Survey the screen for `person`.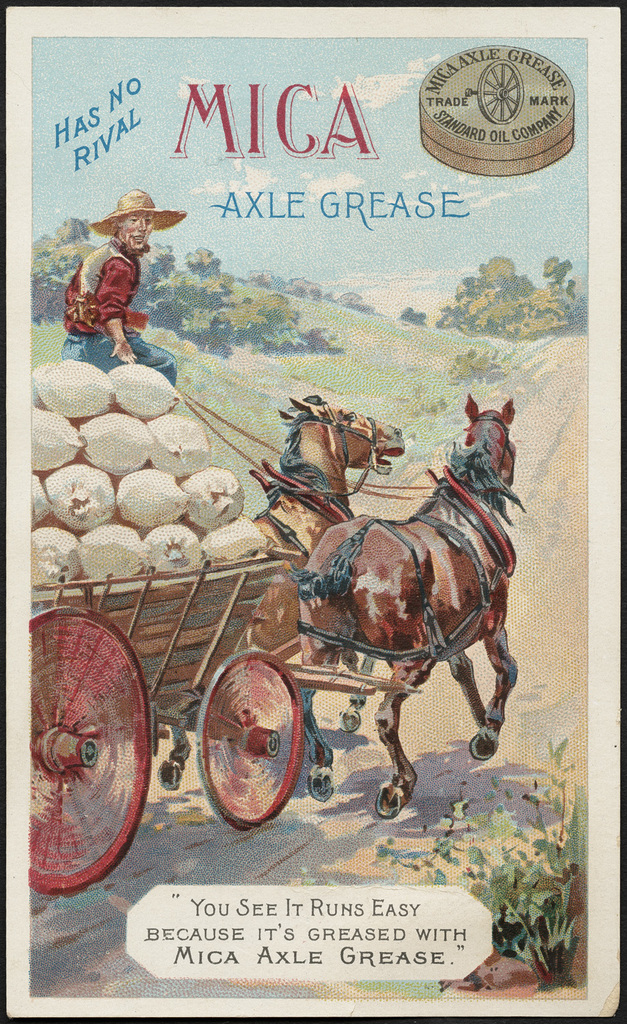
Survey found: rect(59, 180, 173, 367).
